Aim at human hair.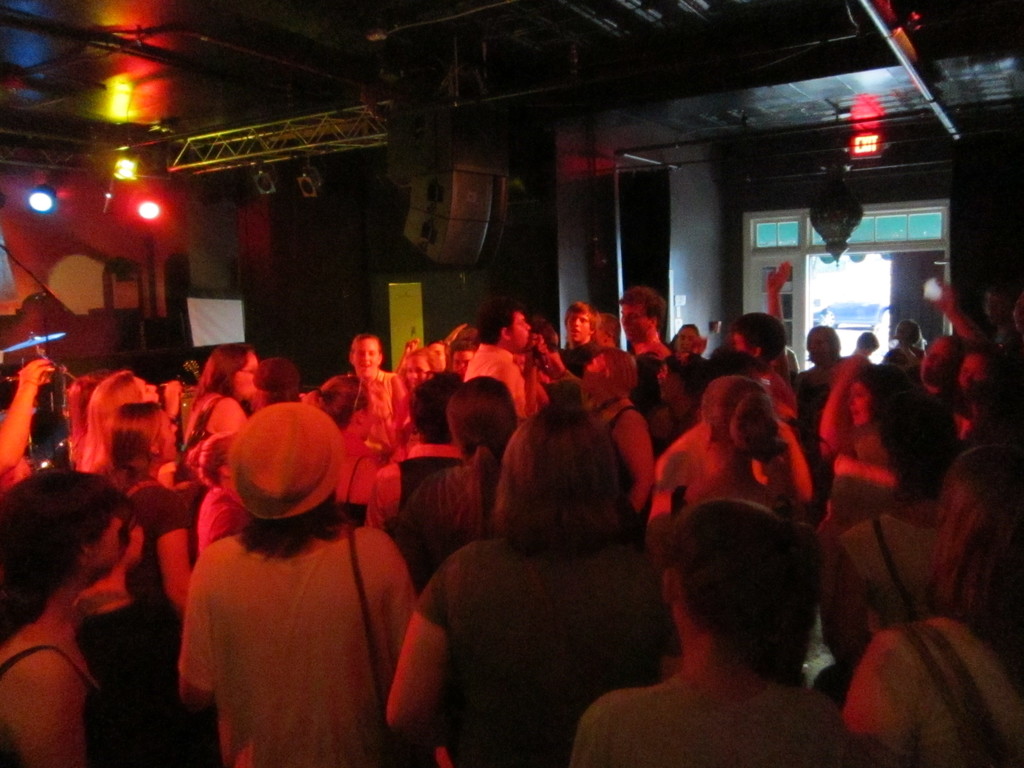
Aimed at BBox(404, 362, 463, 444).
